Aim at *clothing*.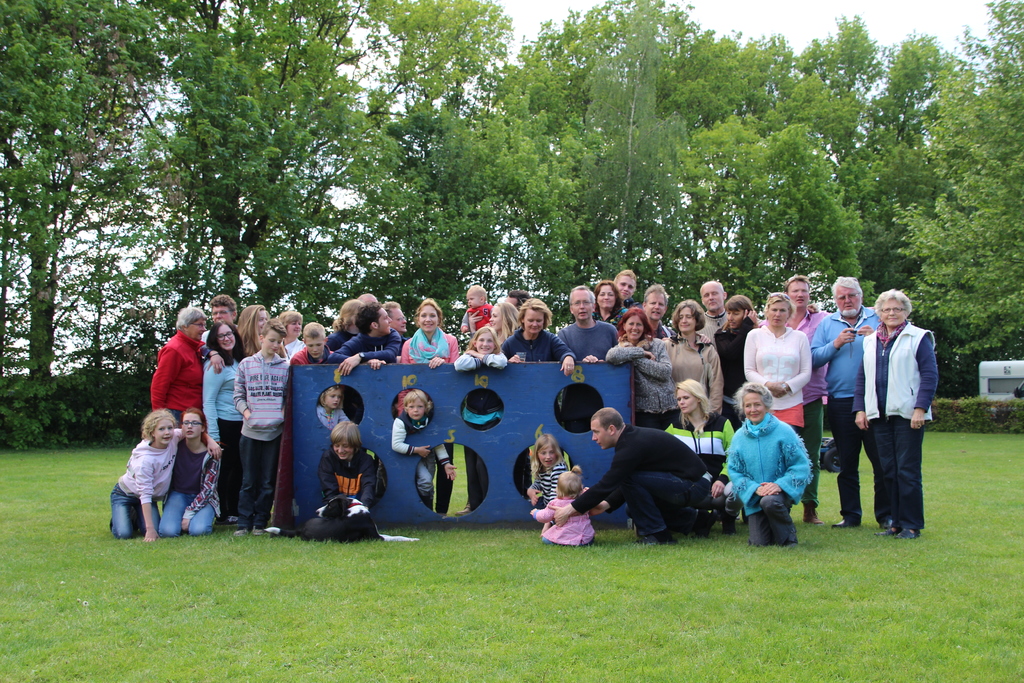
Aimed at (left=656, top=397, right=739, bottom=497).
